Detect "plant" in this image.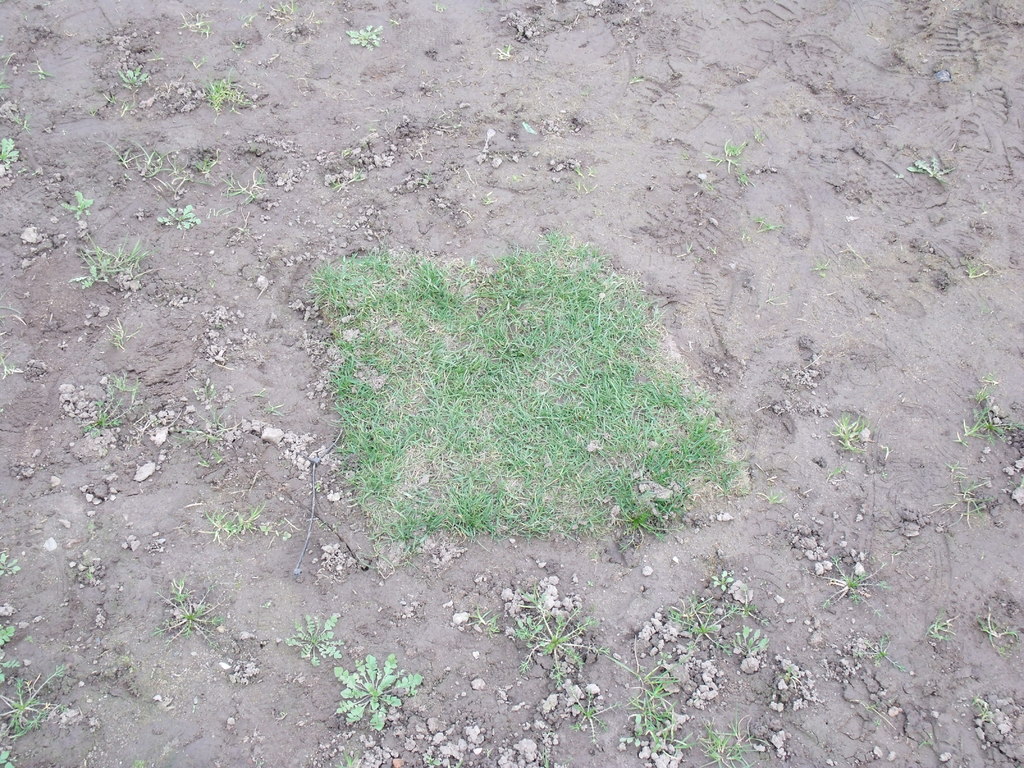
Detection: (left=120, top=53, right=148, bottom=92).
